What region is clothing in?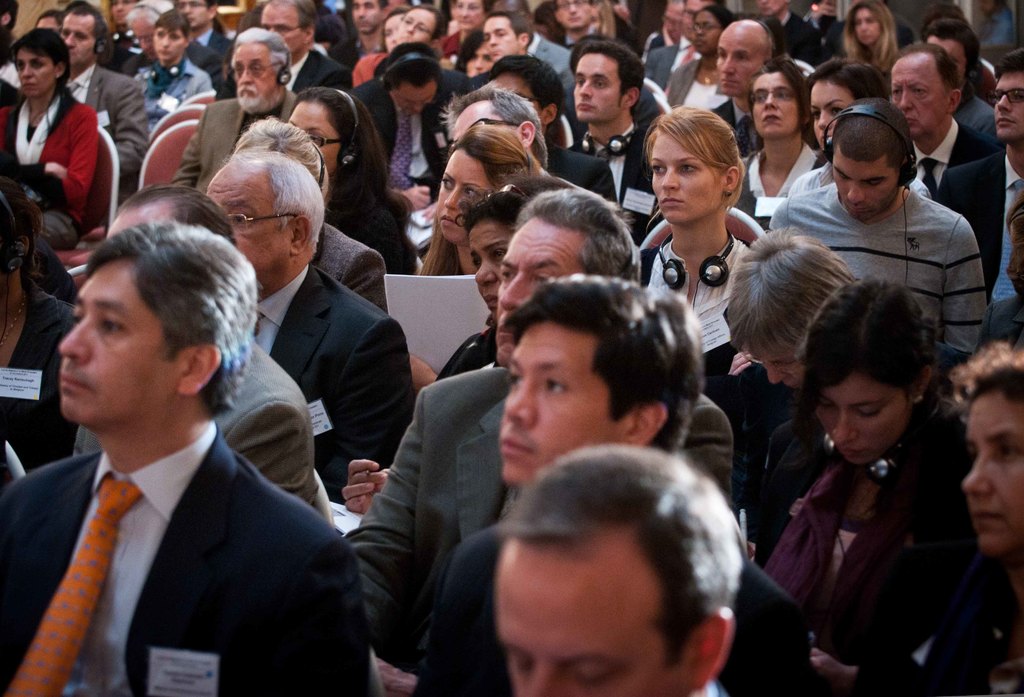
(740,142,828,228).
